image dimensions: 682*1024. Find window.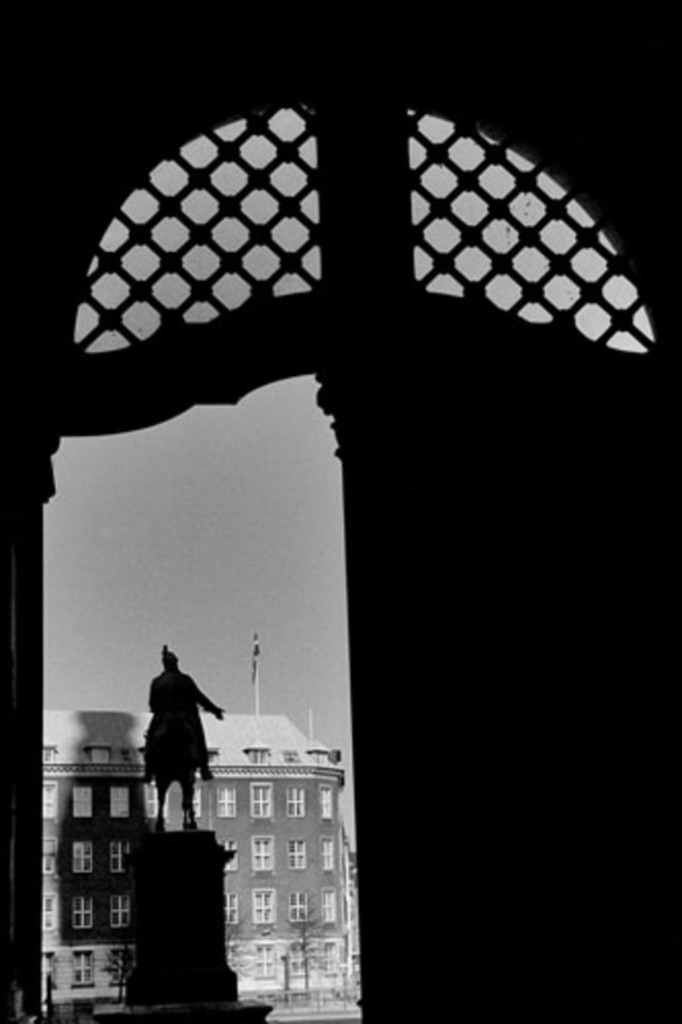
pyautogui.locateOnScreen(40, 746, 55, 764).
